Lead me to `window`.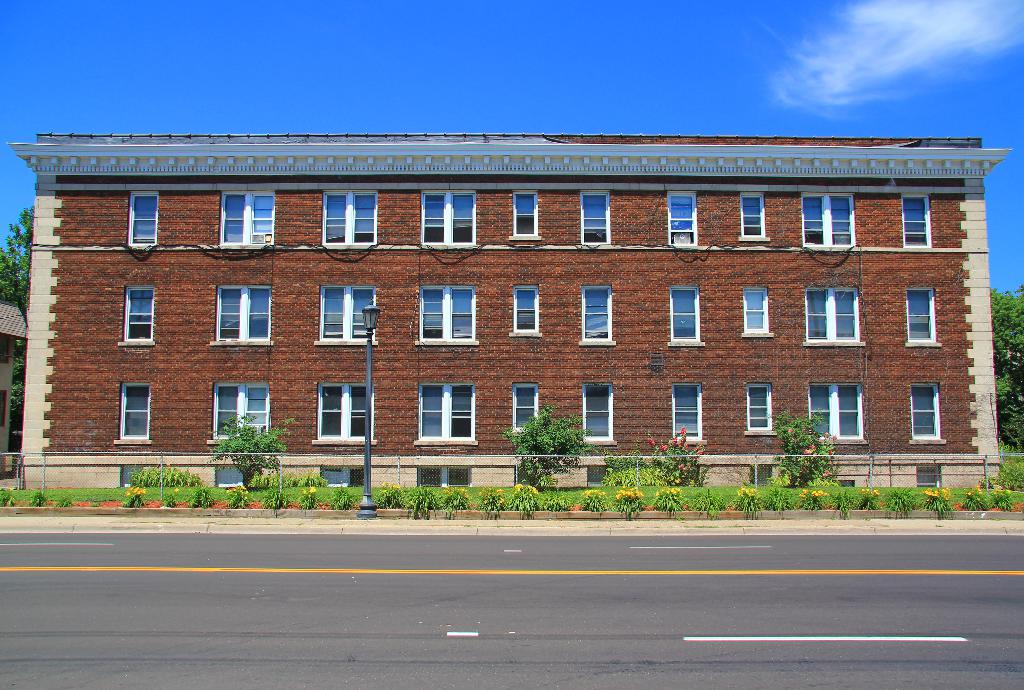
Lead to [left=505, top=283, right=541, bottom=334].
